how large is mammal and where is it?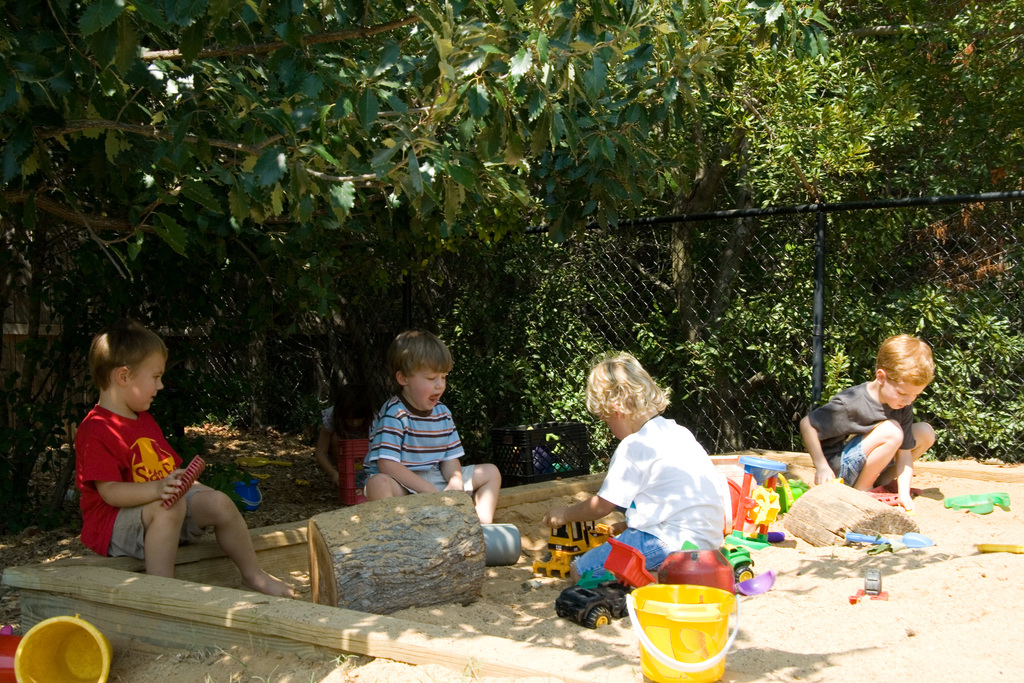
Bounding box: [538, 349, 726, 582].
